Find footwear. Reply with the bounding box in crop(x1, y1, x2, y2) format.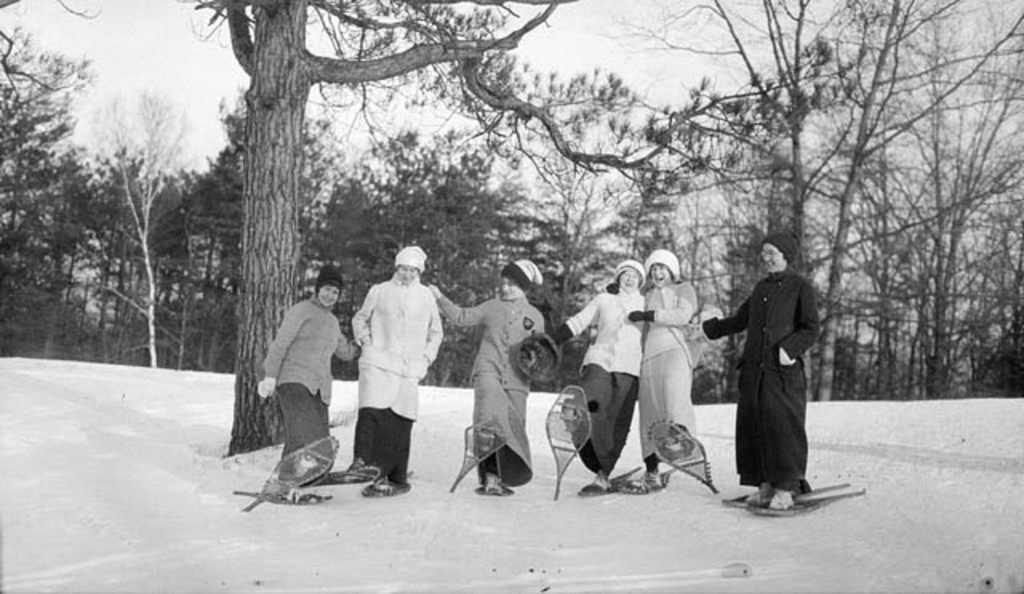
crop(574, 480, 610, 498).
